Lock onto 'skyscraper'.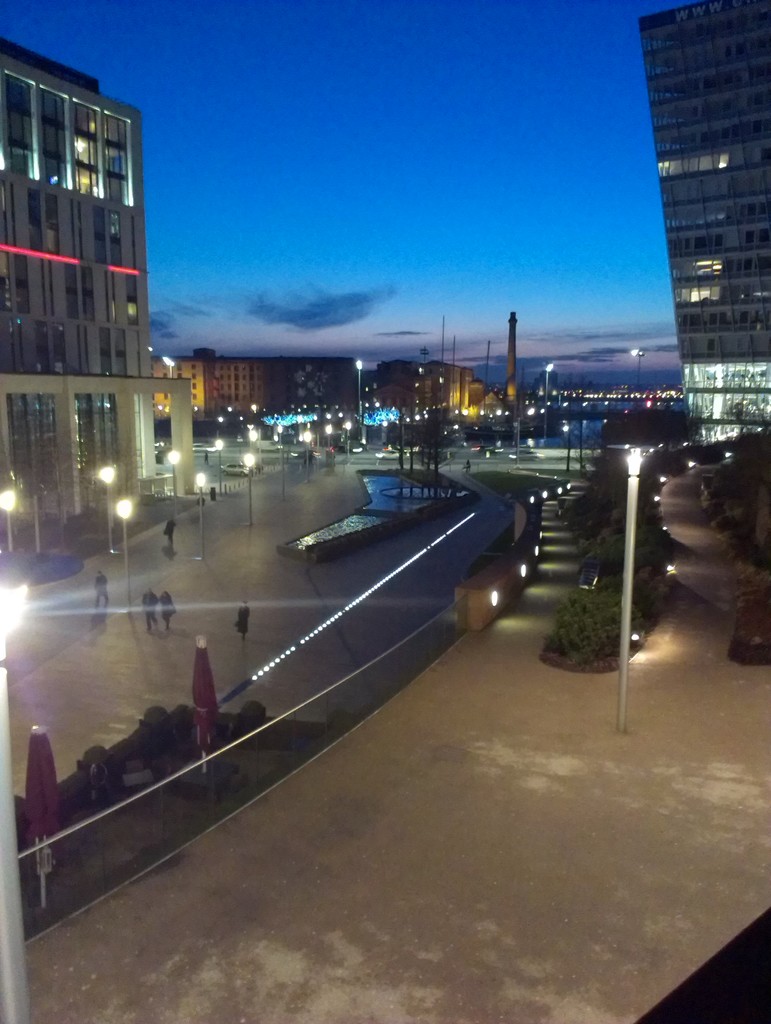
Locked: detection(638, 4, 770, 436).
